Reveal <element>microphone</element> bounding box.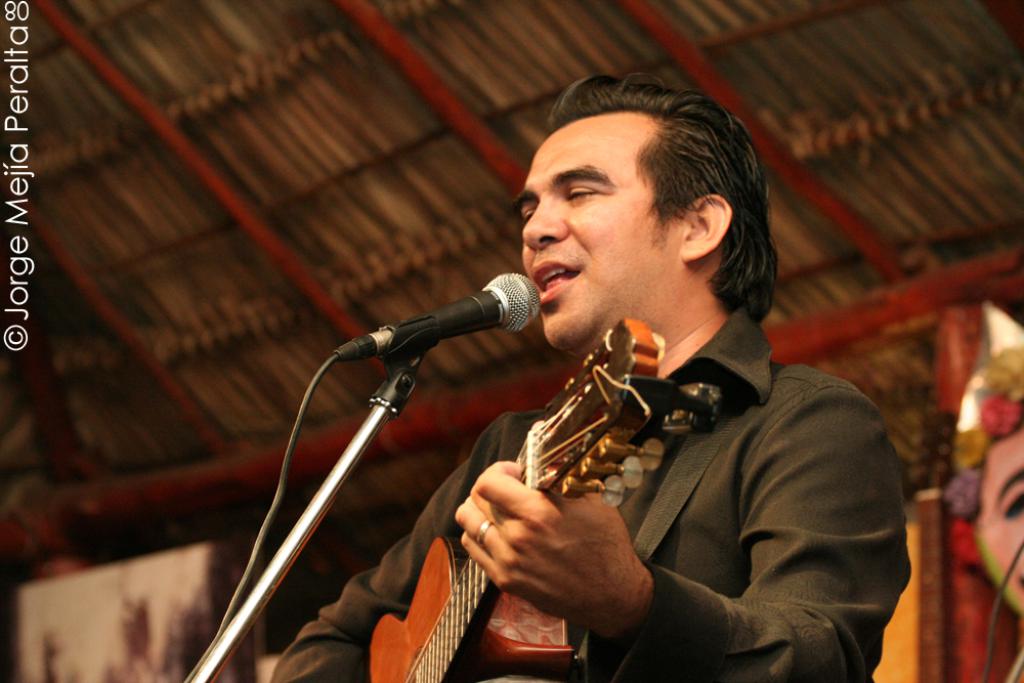
Revealed: [x1=313, y1=280, x2=550, y2=397].
